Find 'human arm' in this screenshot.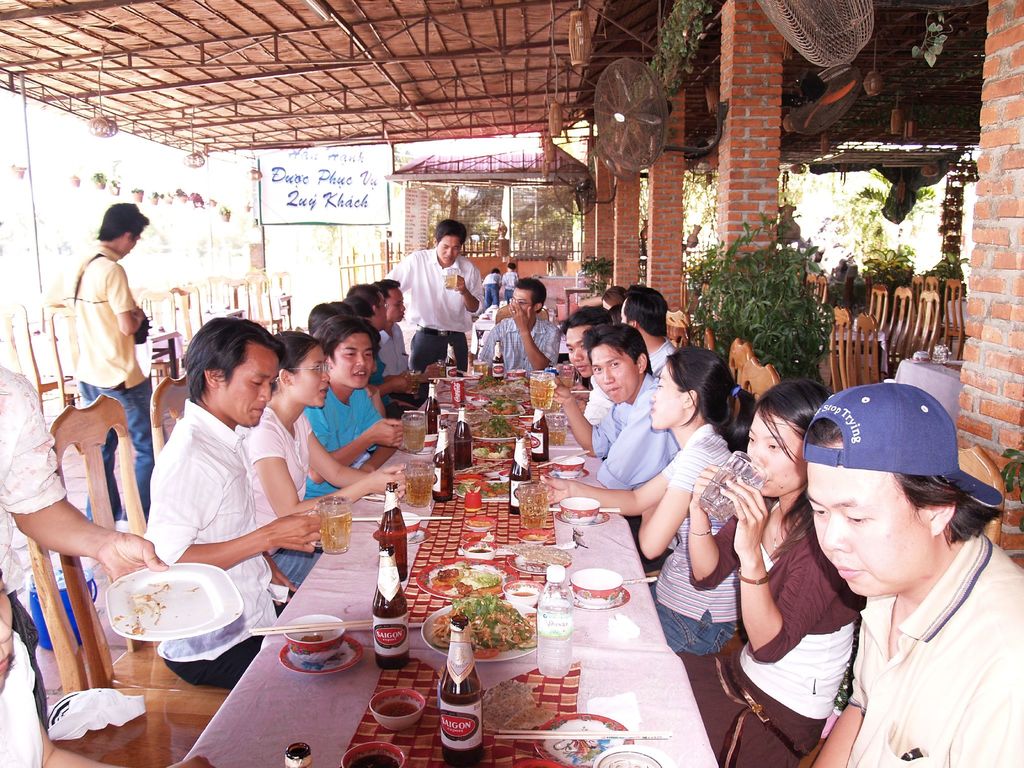
The bounding box for 'human arm' is <bbox>543, 378, 620, 463</bbox>.
